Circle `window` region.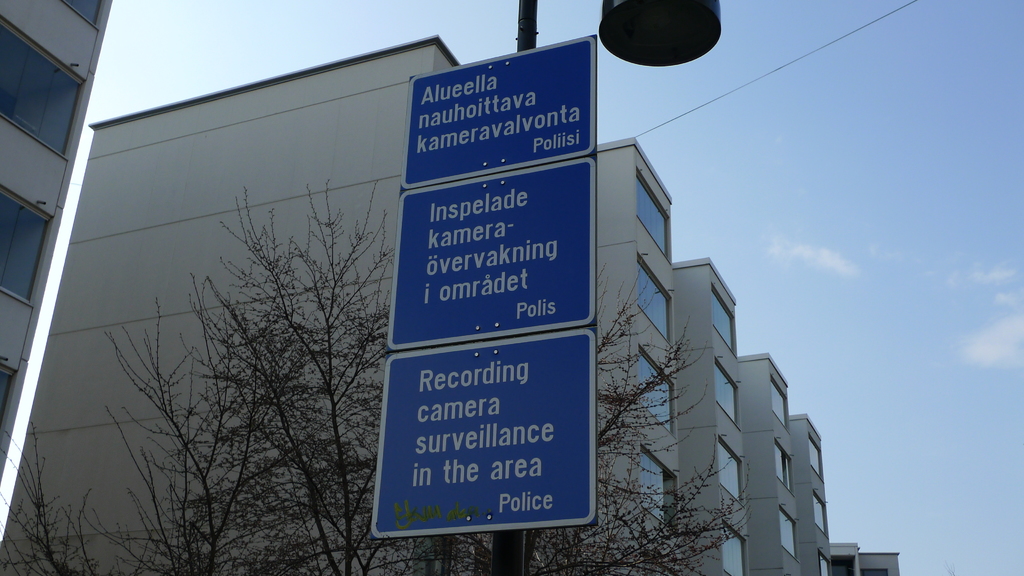
Region: rect(769, 378, 790, 431).
